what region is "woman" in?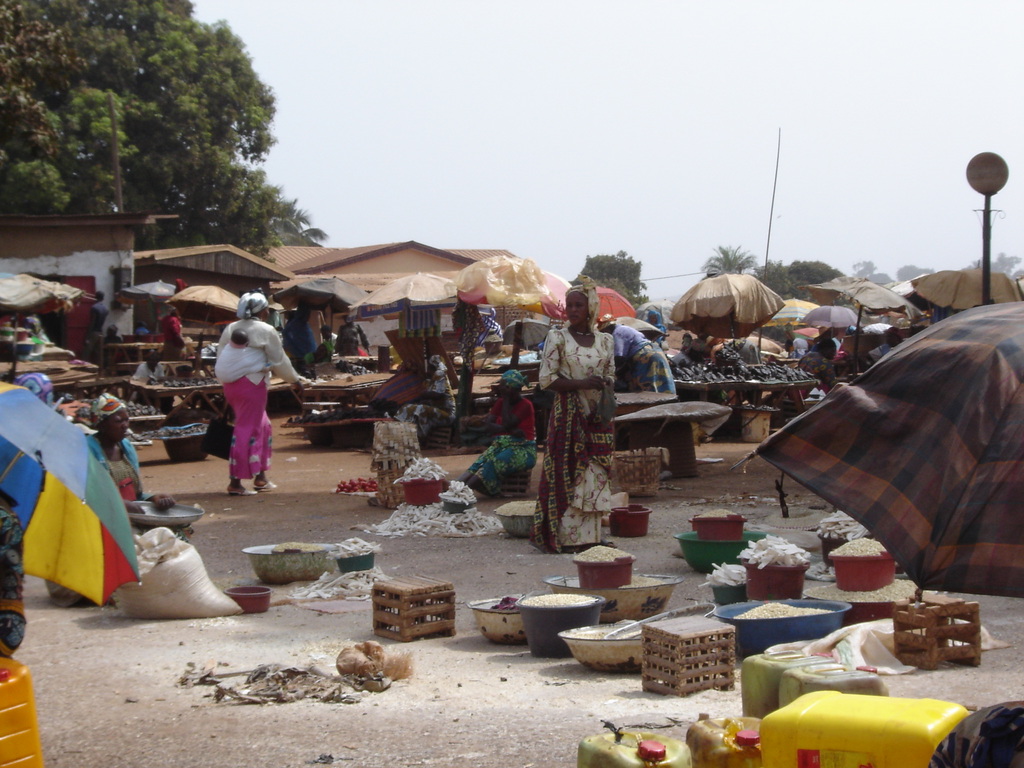
<region>214, 289, 308, 493</region>.
